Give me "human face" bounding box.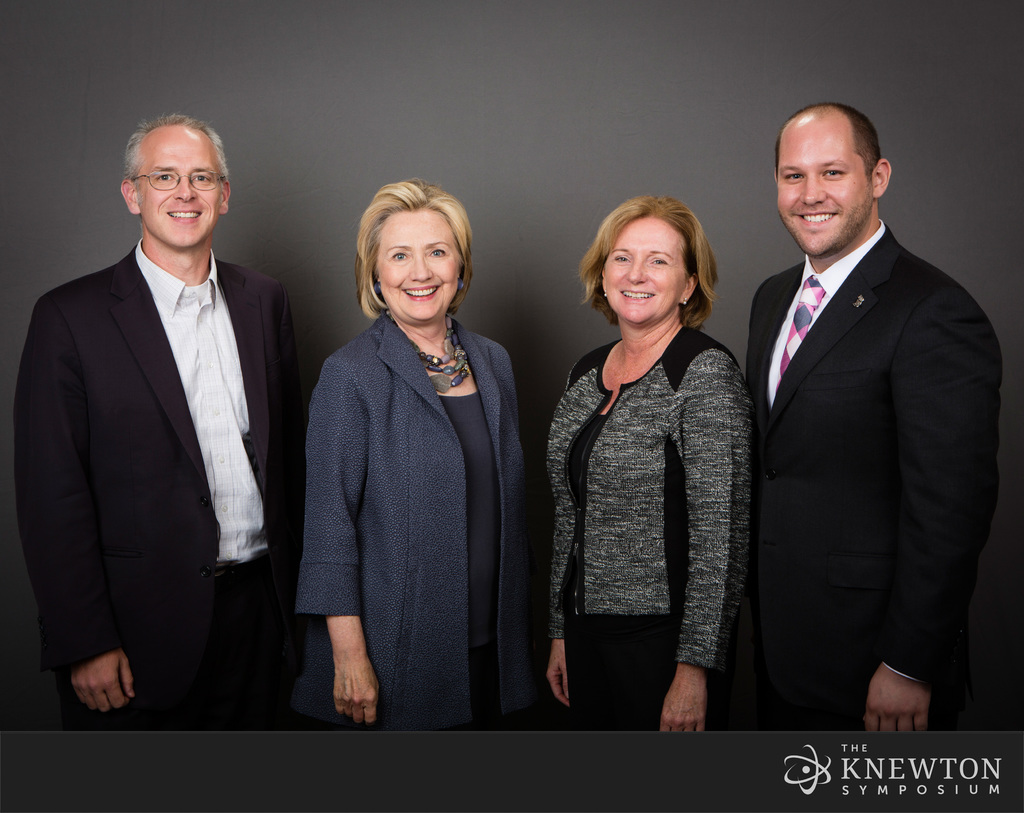
rect(375, 208, 461, 324).
